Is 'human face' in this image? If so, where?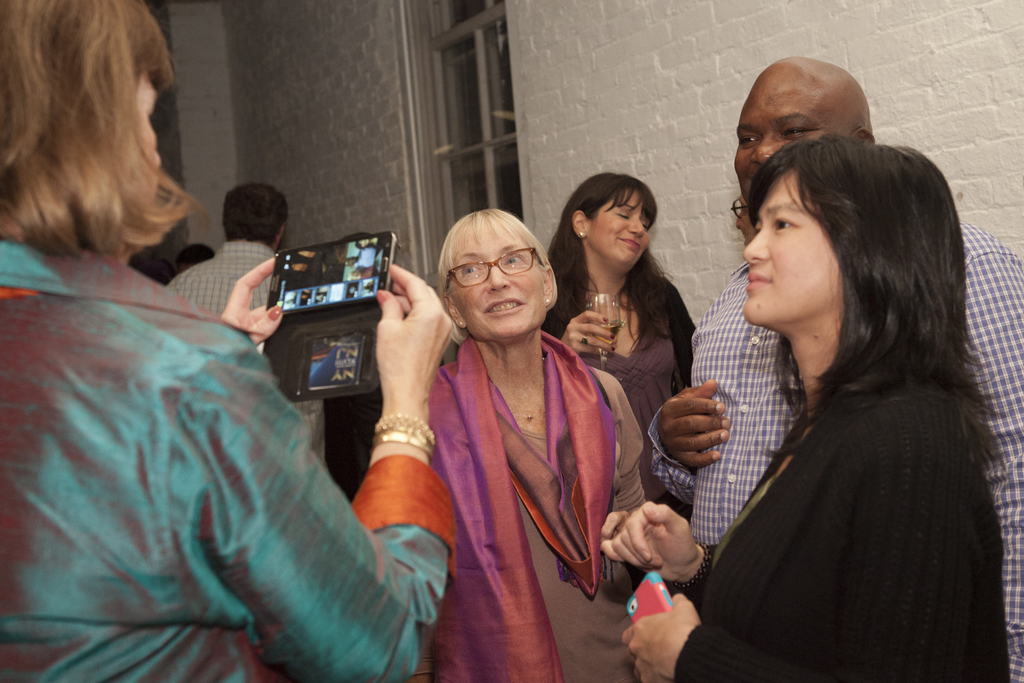
Yes, at region(732, 67, 856, 182).
